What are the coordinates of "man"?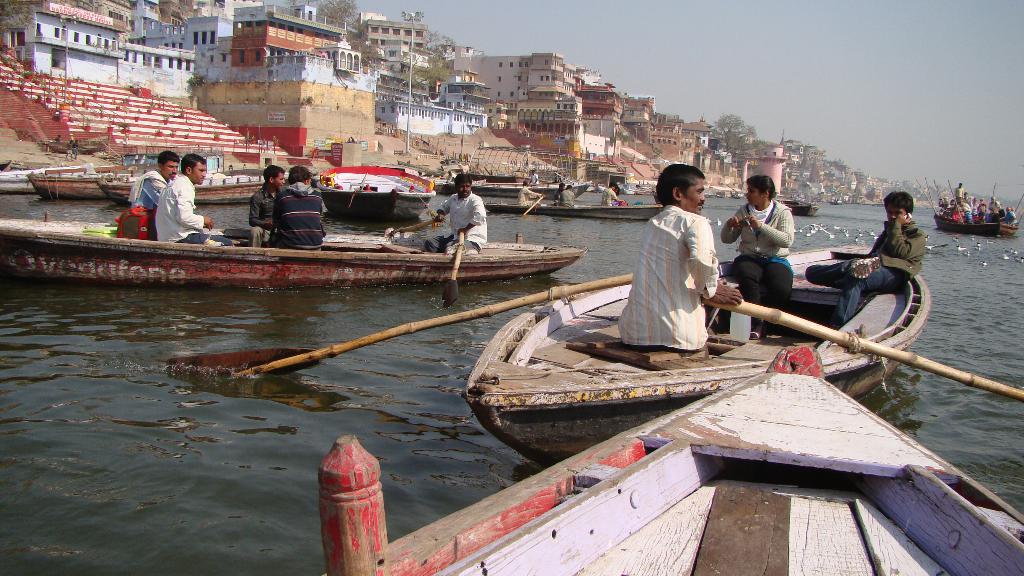
(x1=625, y1=161, x2=735, y2=349).
